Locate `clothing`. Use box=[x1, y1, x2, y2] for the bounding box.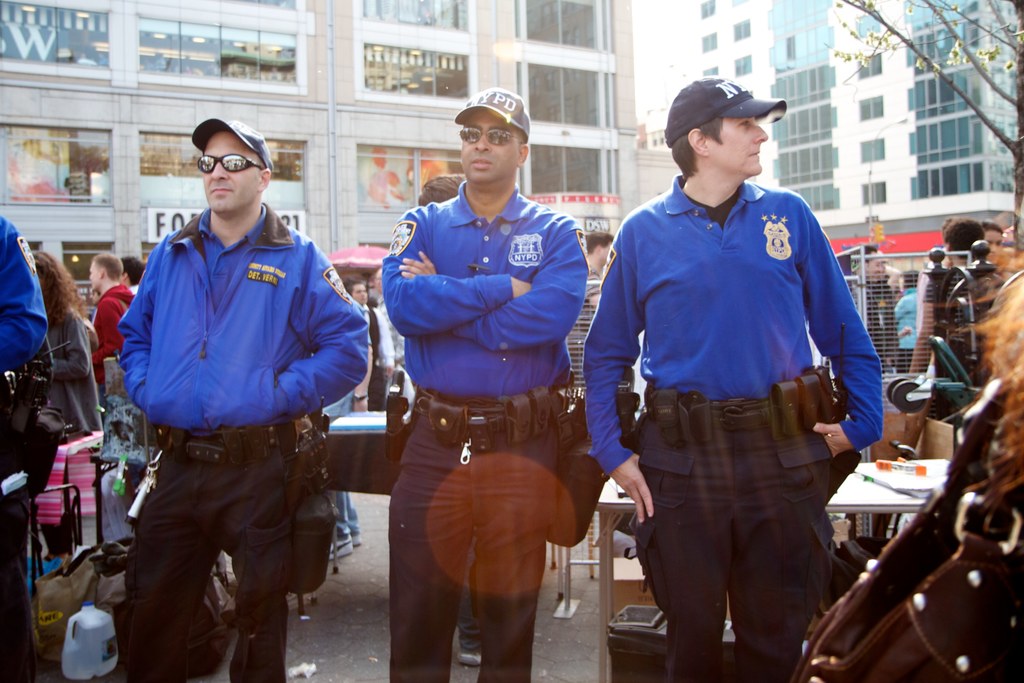
box=[96, 278, 126, 340].
